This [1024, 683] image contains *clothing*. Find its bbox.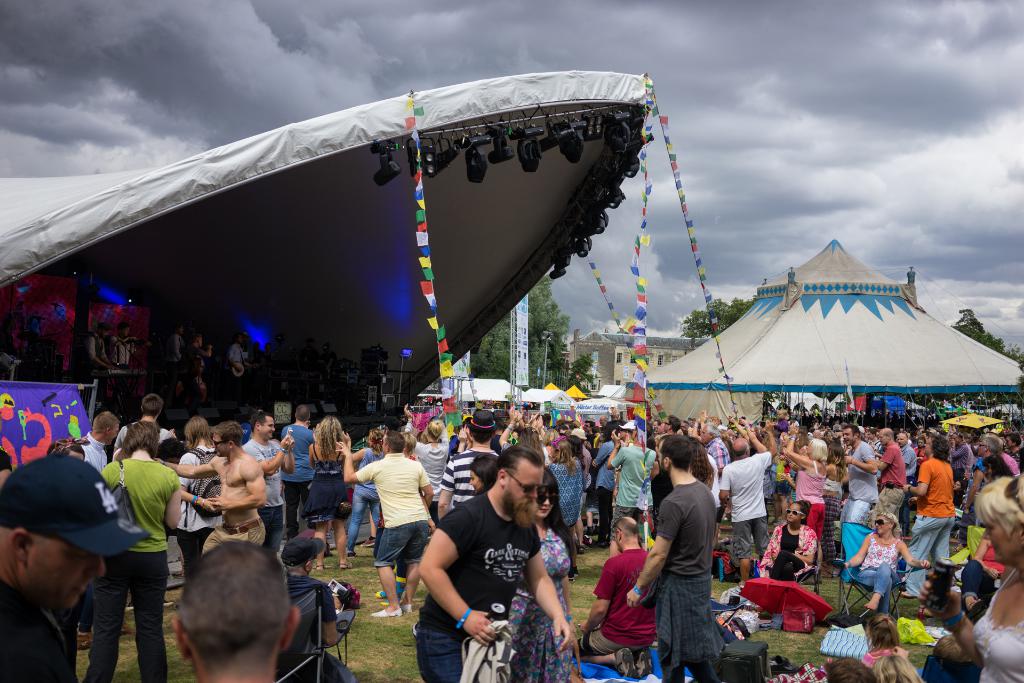
x1=169, y1=450, x2=216, y2=577.
